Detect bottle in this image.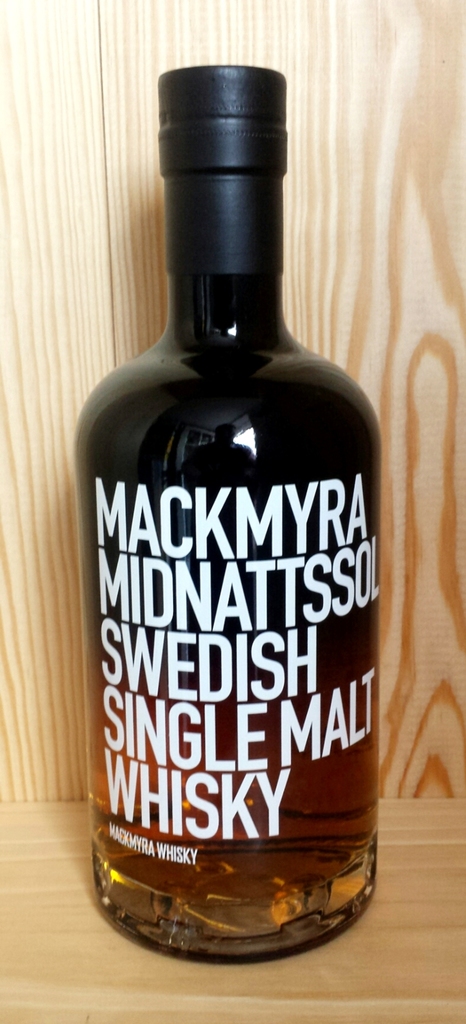
Detection: locate(83, 76, 389, 989).
